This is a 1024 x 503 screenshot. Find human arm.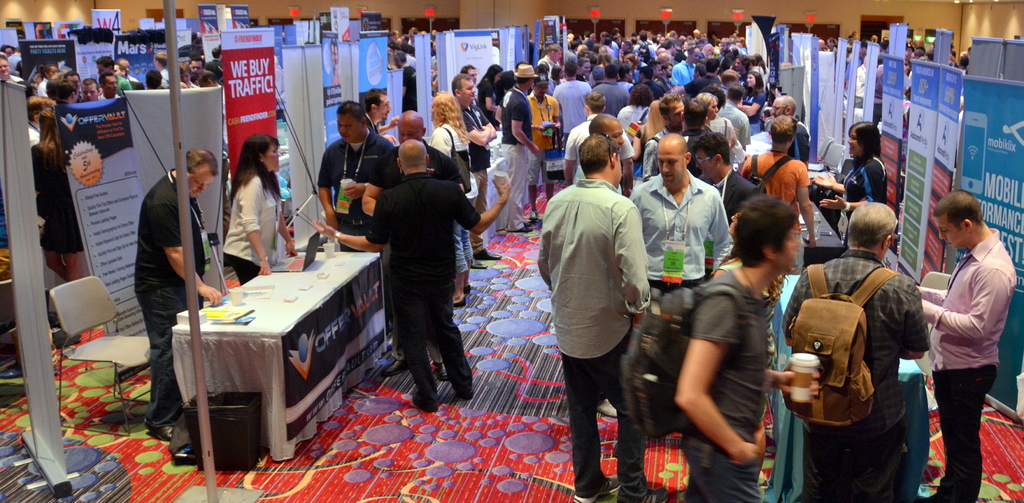
Bounding box: select_region(614, 196, 650, 319).
